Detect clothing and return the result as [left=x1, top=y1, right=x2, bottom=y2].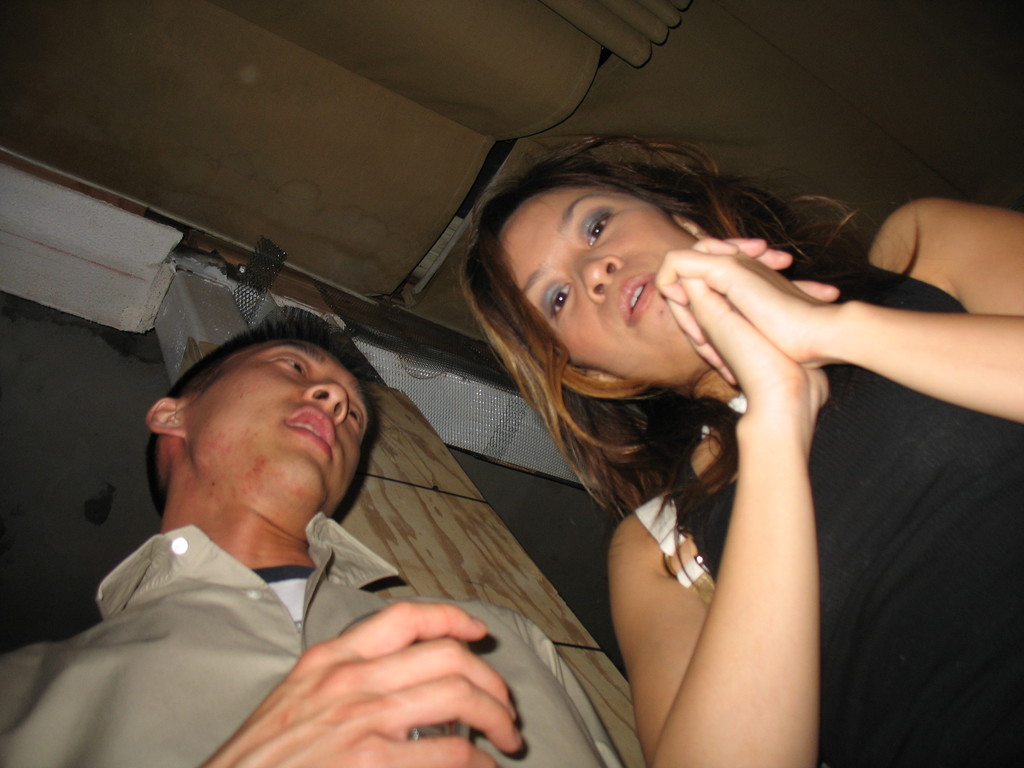
[left=632, top=253, right=1023, bottom=767].
